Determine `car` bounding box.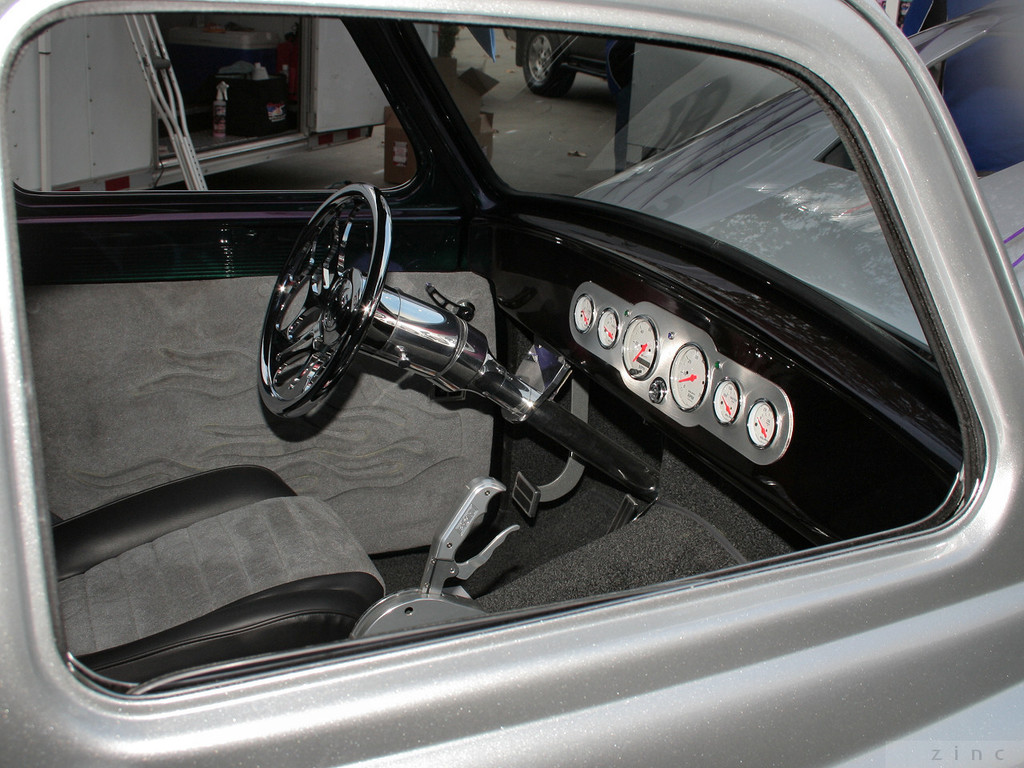
Determined: 0,0,1023,767.
